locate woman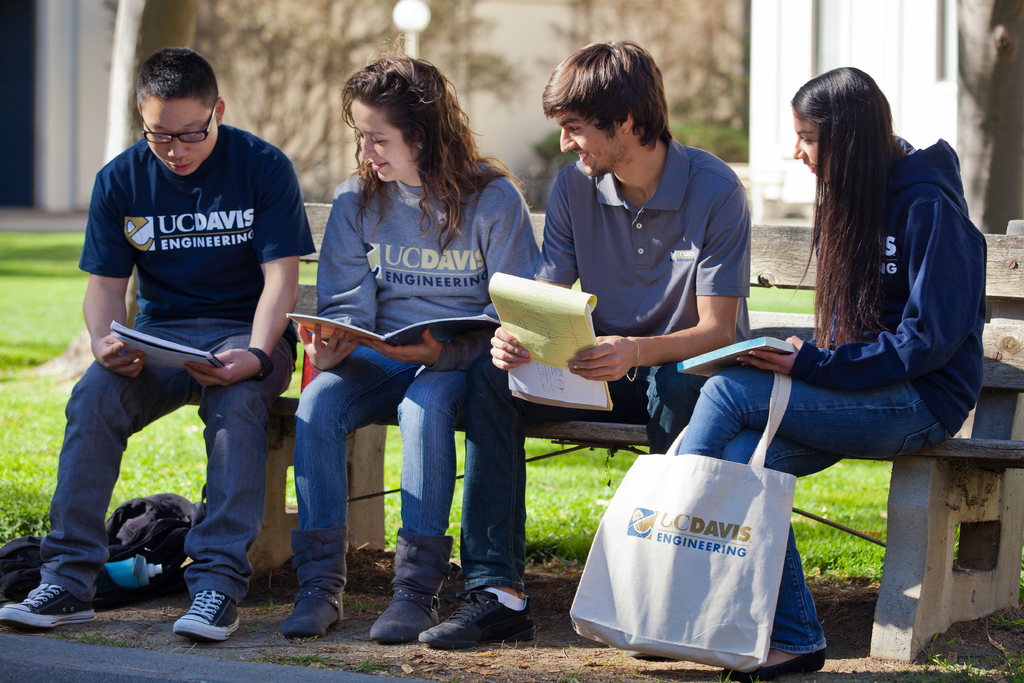
l=661, t=61, r=986, b=682
